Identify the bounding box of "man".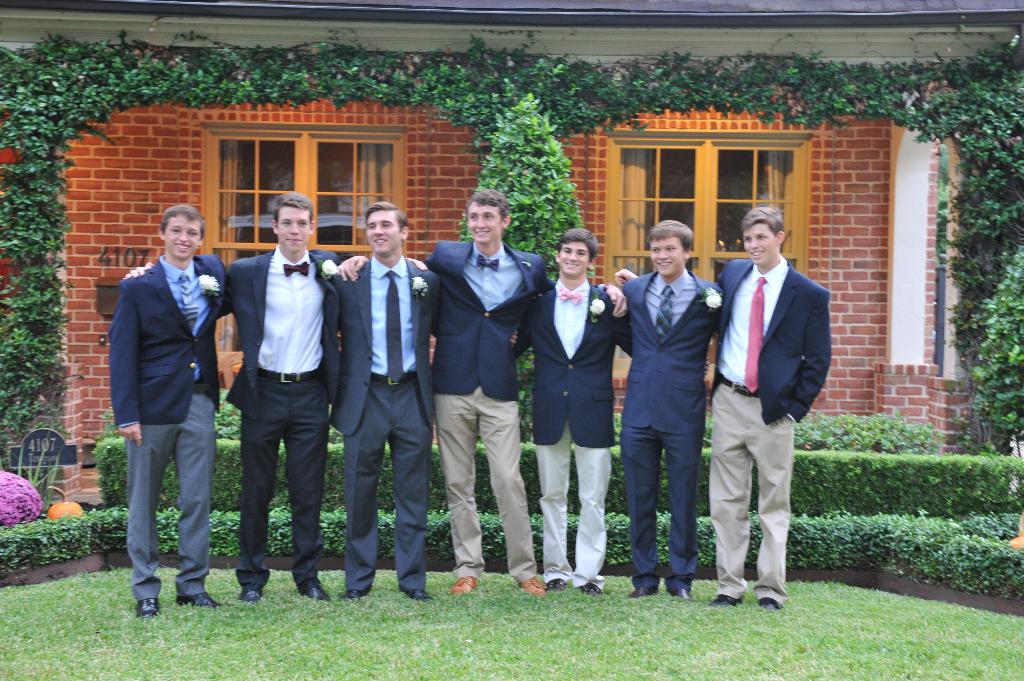
bbox(701, 189, 835, 623).
